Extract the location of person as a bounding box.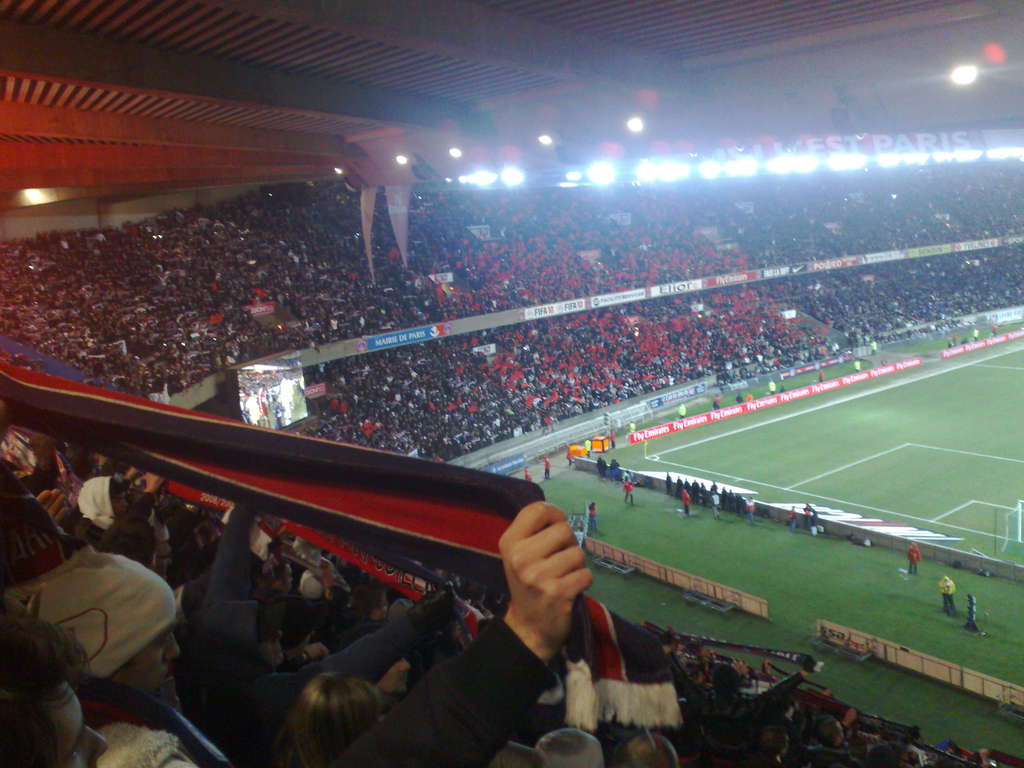
bbox(74, 478, 130, 547).
